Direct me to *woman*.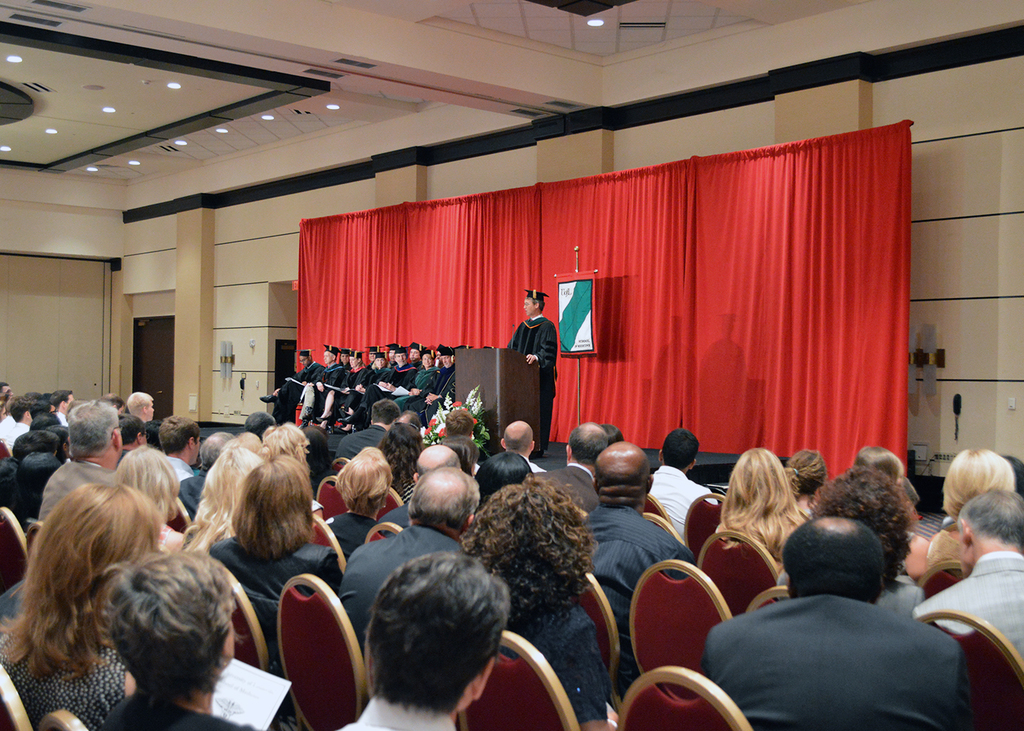
Direction: {"left": 95, "top": 547, "right": 257, "bottom": 730}.
